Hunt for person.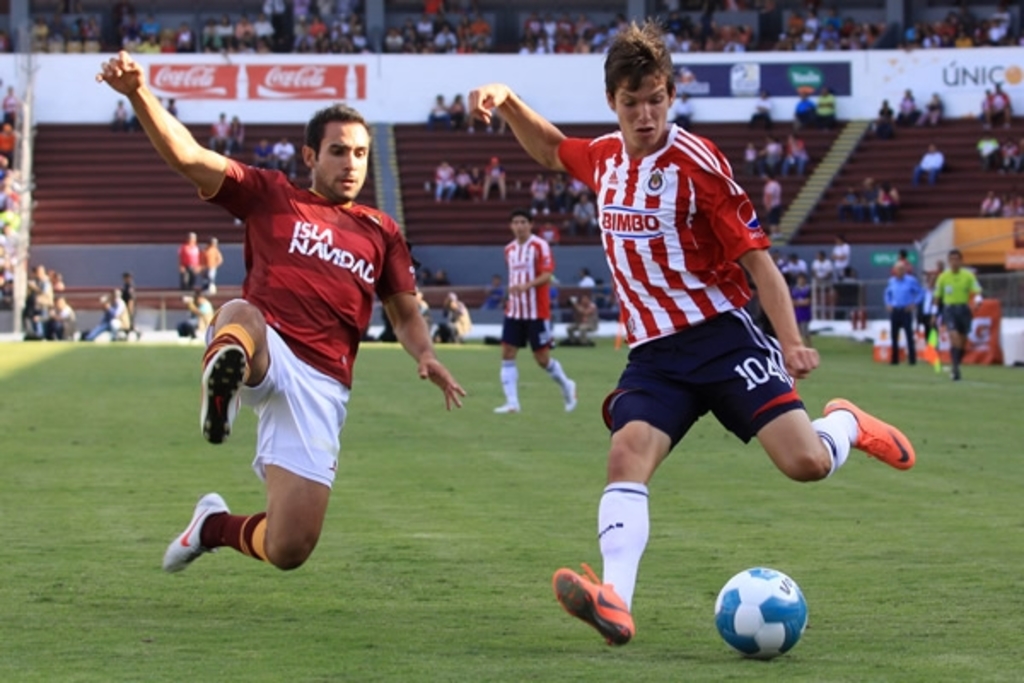
Hunted down at <region>911, 145, 951, 184</region>.
